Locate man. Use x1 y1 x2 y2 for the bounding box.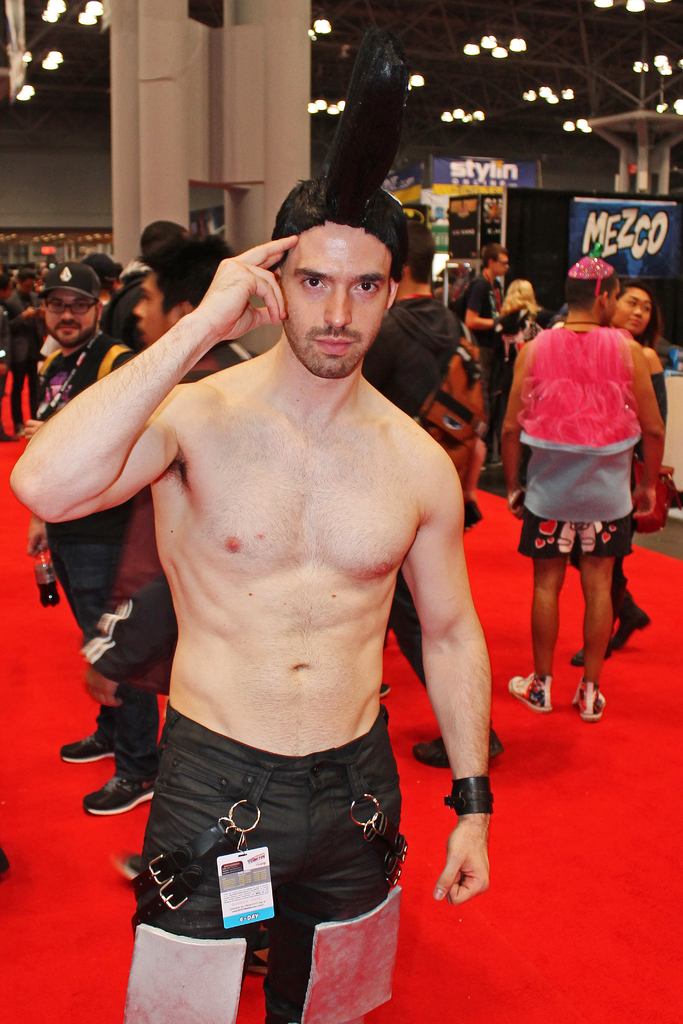
10 250 134 698.
